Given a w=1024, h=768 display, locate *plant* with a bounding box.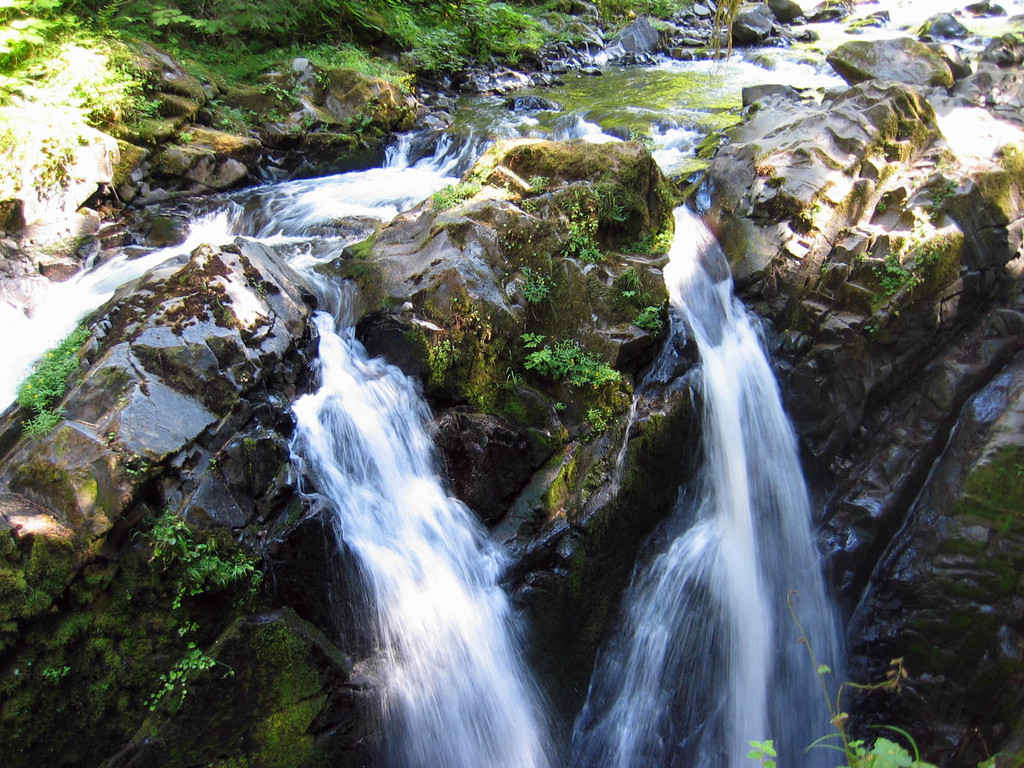
Located: <region>877, 195, 885, 216</region>.
